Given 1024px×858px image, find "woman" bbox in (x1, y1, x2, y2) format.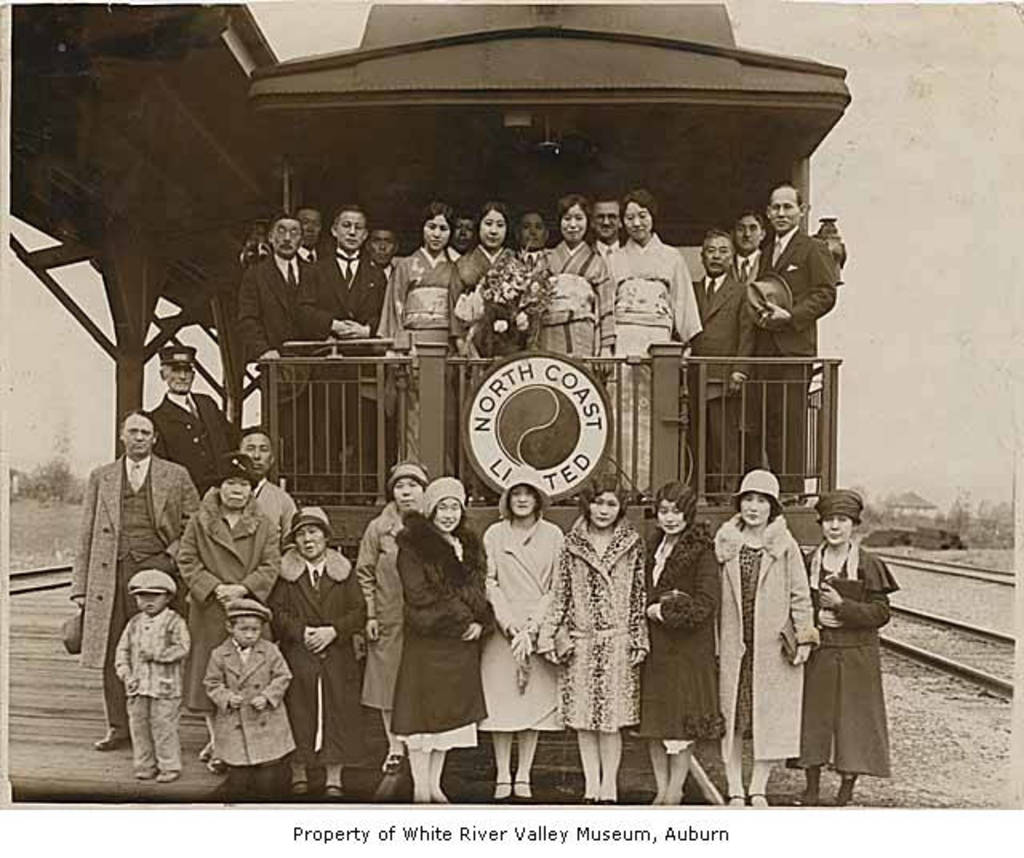
(533, 197, 608, 392).
